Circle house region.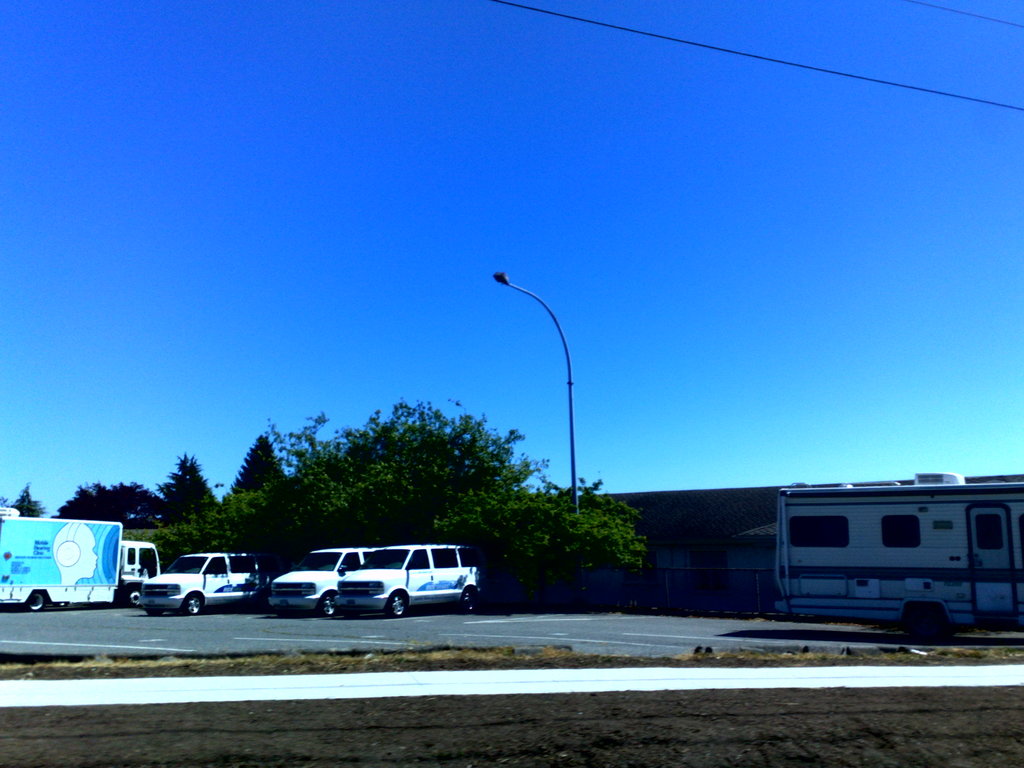
Region: {"left": 769, "top": 463, "right": 1023, "bottom": 626}.
